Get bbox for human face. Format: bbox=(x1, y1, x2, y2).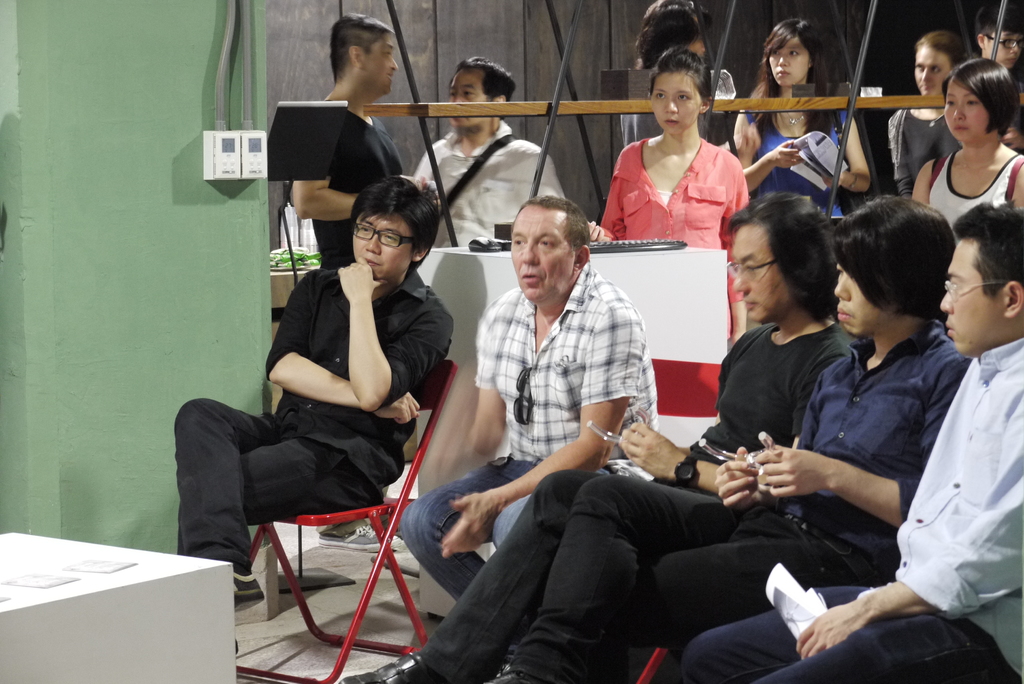
bbox=(450, 70, 490, 124).
